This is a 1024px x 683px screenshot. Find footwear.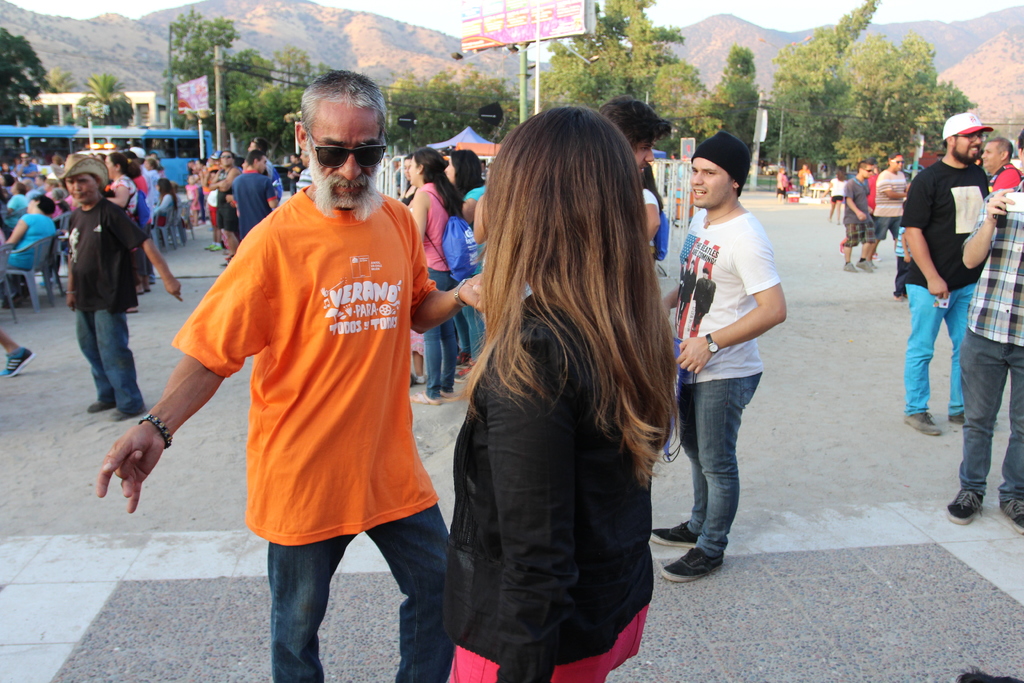
Bounding box: region(408, 388, 438, 408).
